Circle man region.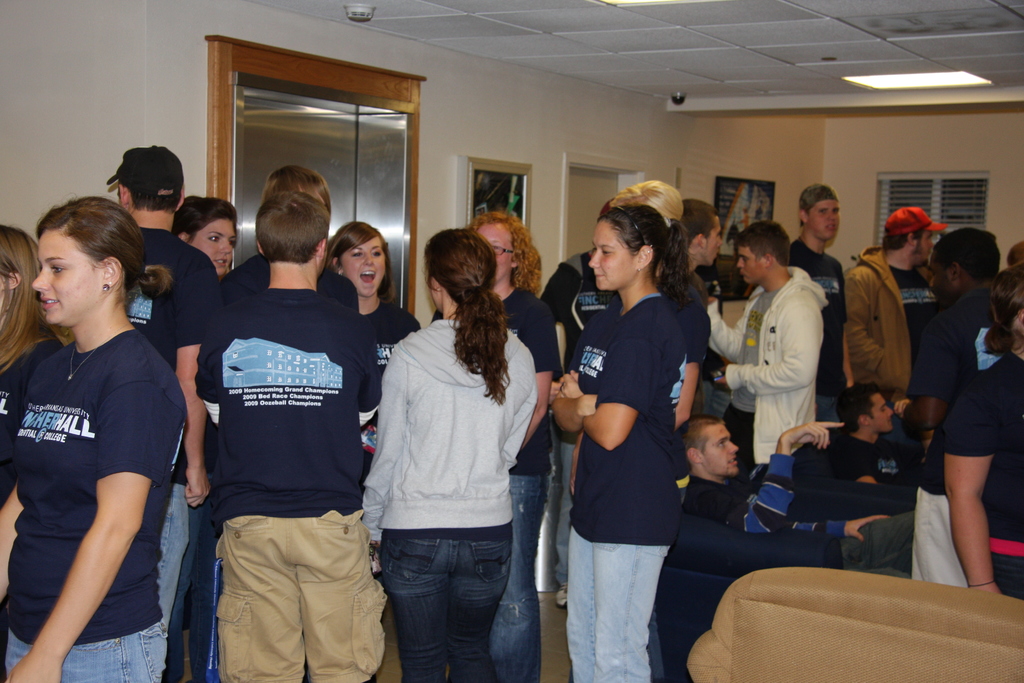
Region: bbox=(669, 199, 726, 274).
